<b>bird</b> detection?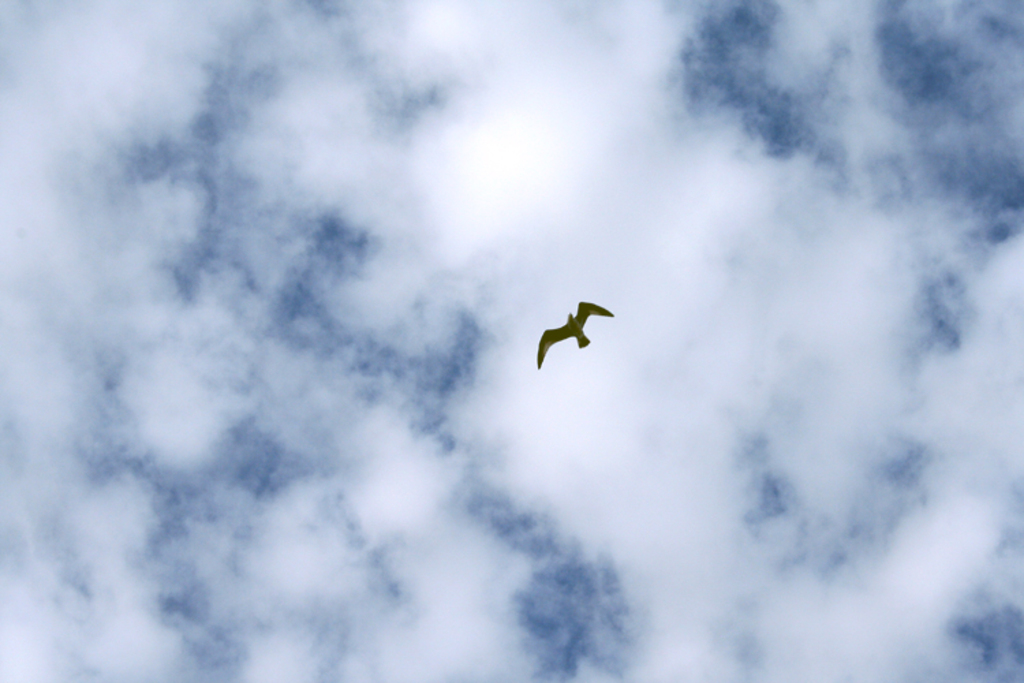
x1=532 y1=295 x2=618 y2=367
